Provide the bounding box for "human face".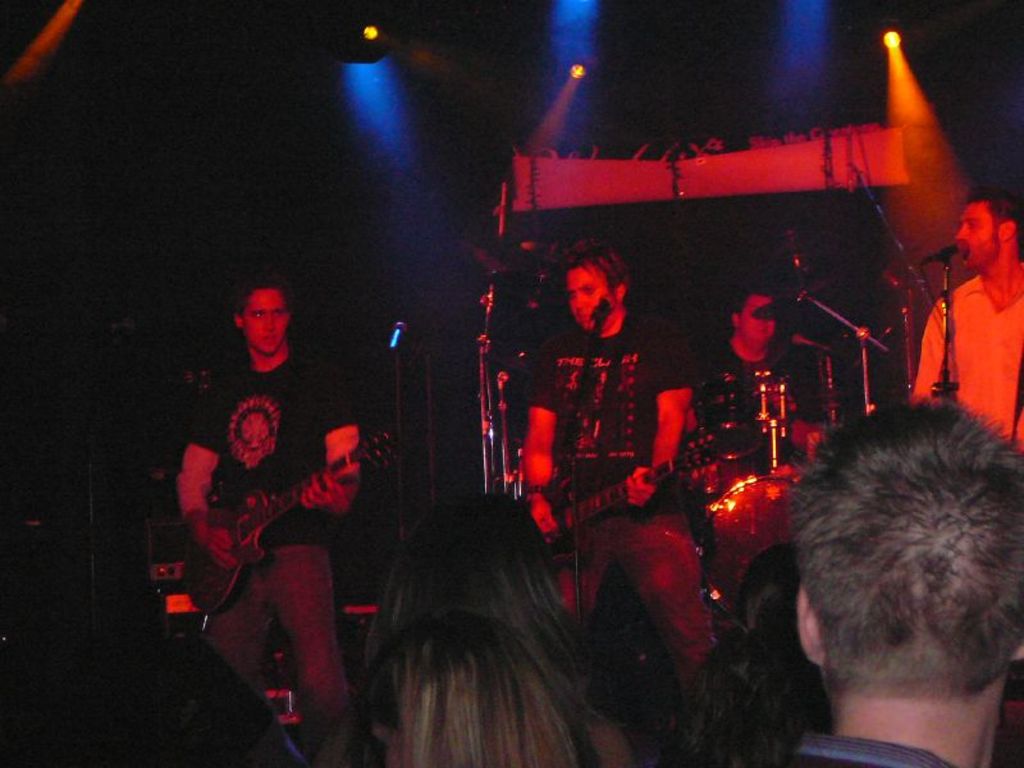
Rect(246, 291, 287, 349).
